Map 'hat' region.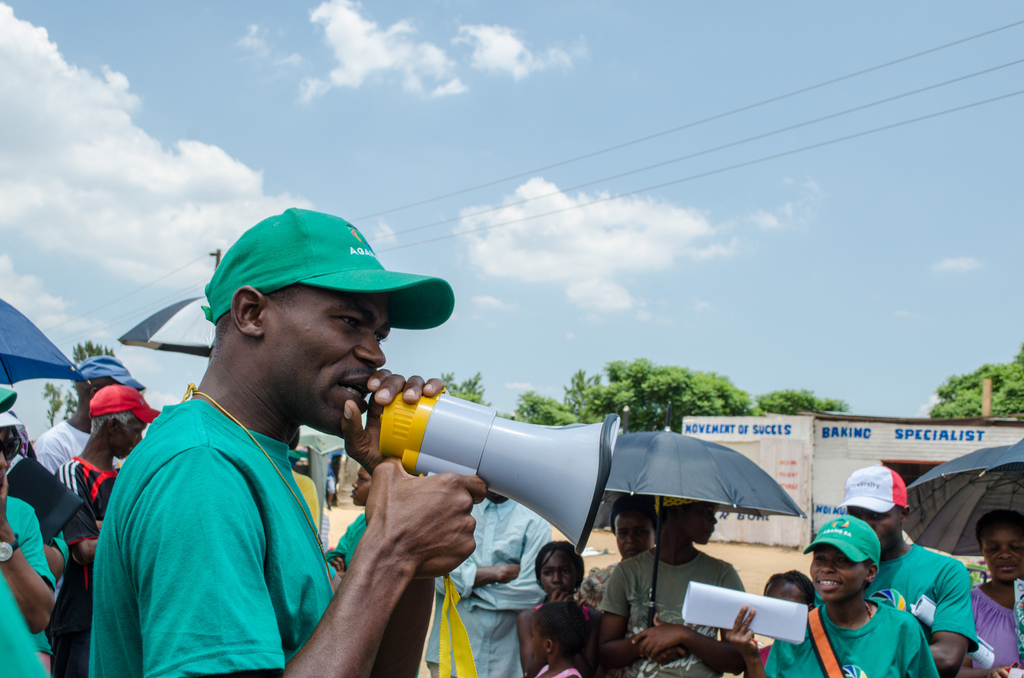
Mapped to {"left": 801, "top": 512, "right": 880, "bottom": 571}.
